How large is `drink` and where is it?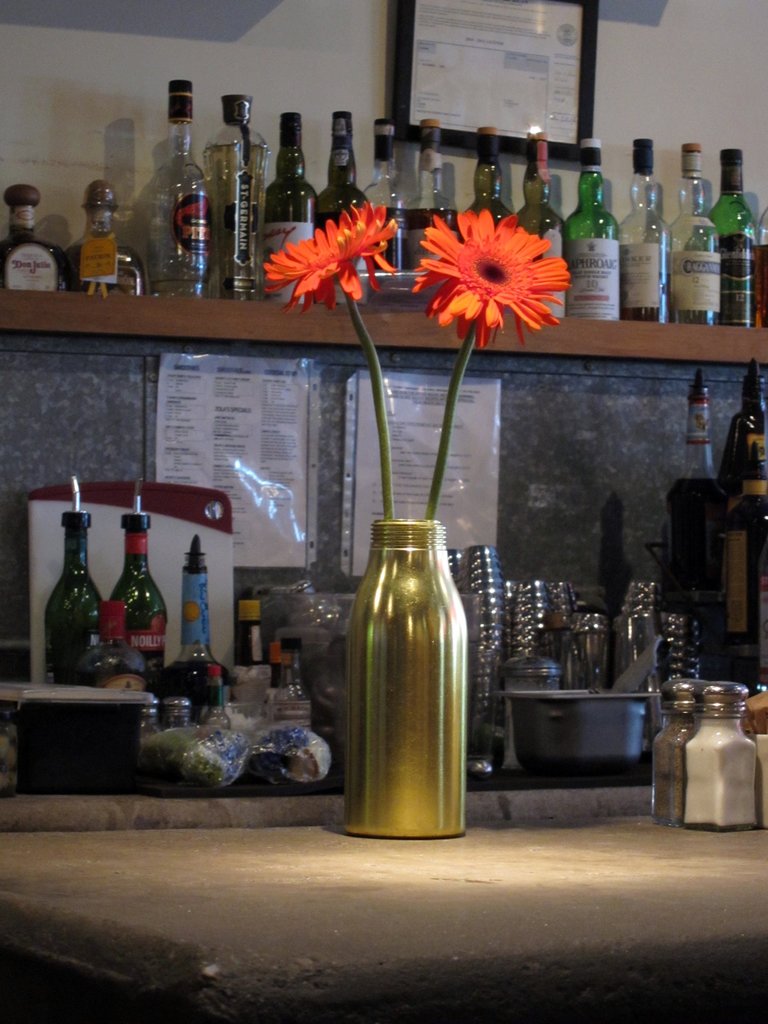
Bounding box: box(620, 287, 668, 319).
